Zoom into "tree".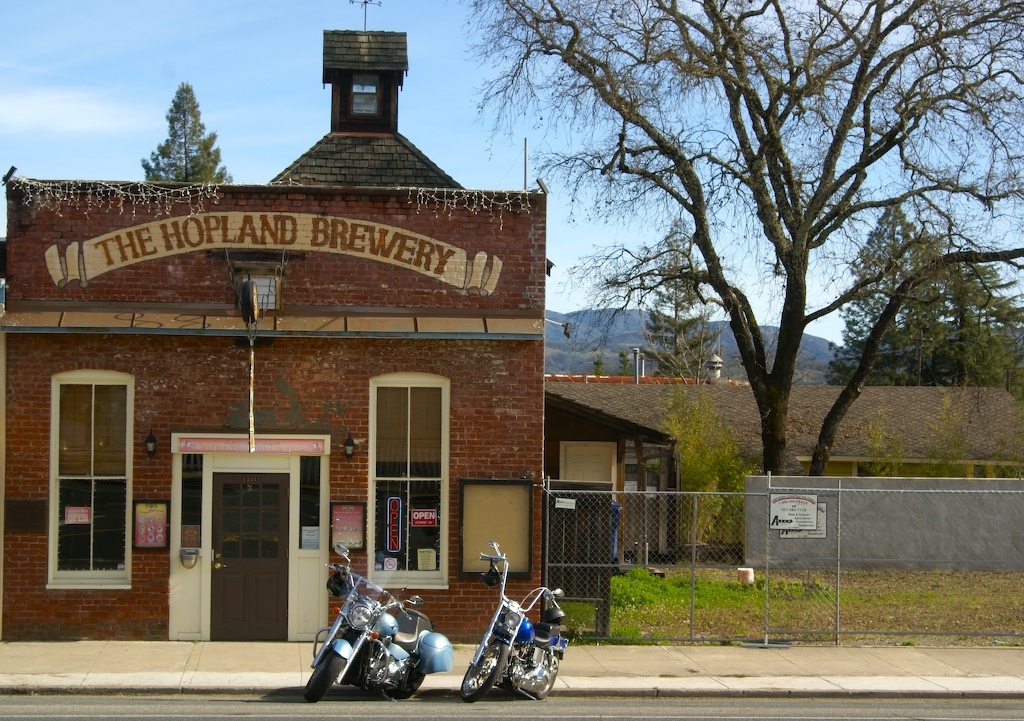
Zoom target: {"left": 904, "top": 244, "right": 1023, "bottom": 395}.
